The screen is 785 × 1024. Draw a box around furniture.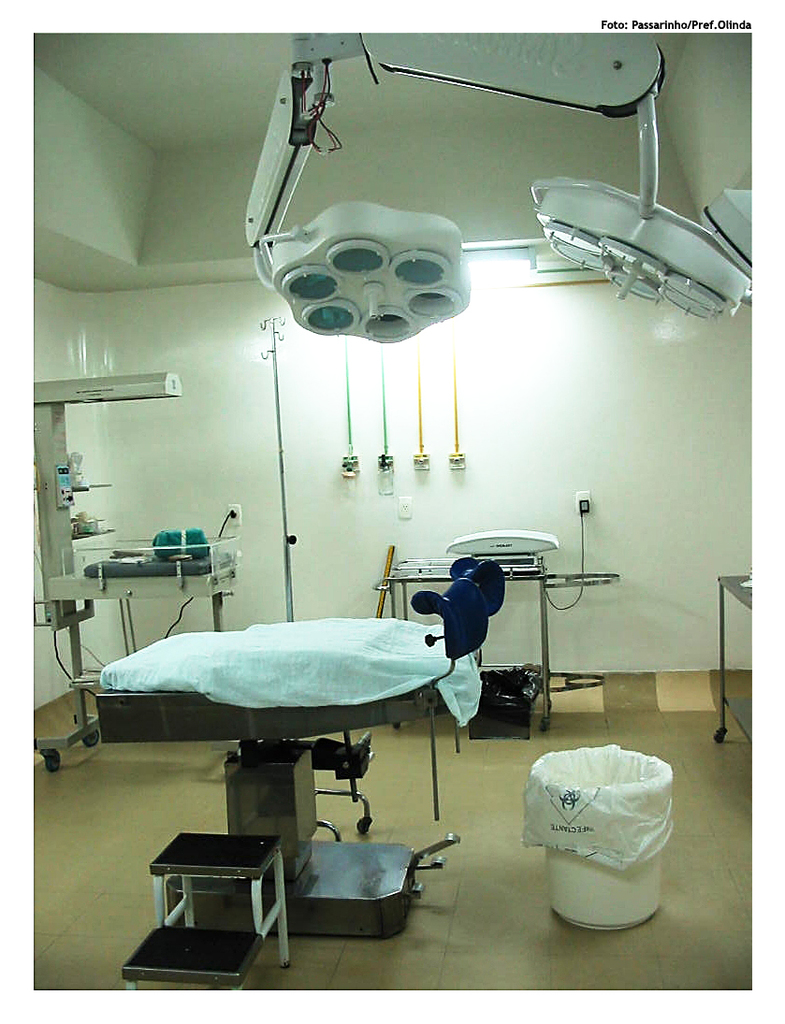
126 924 262 1005.
